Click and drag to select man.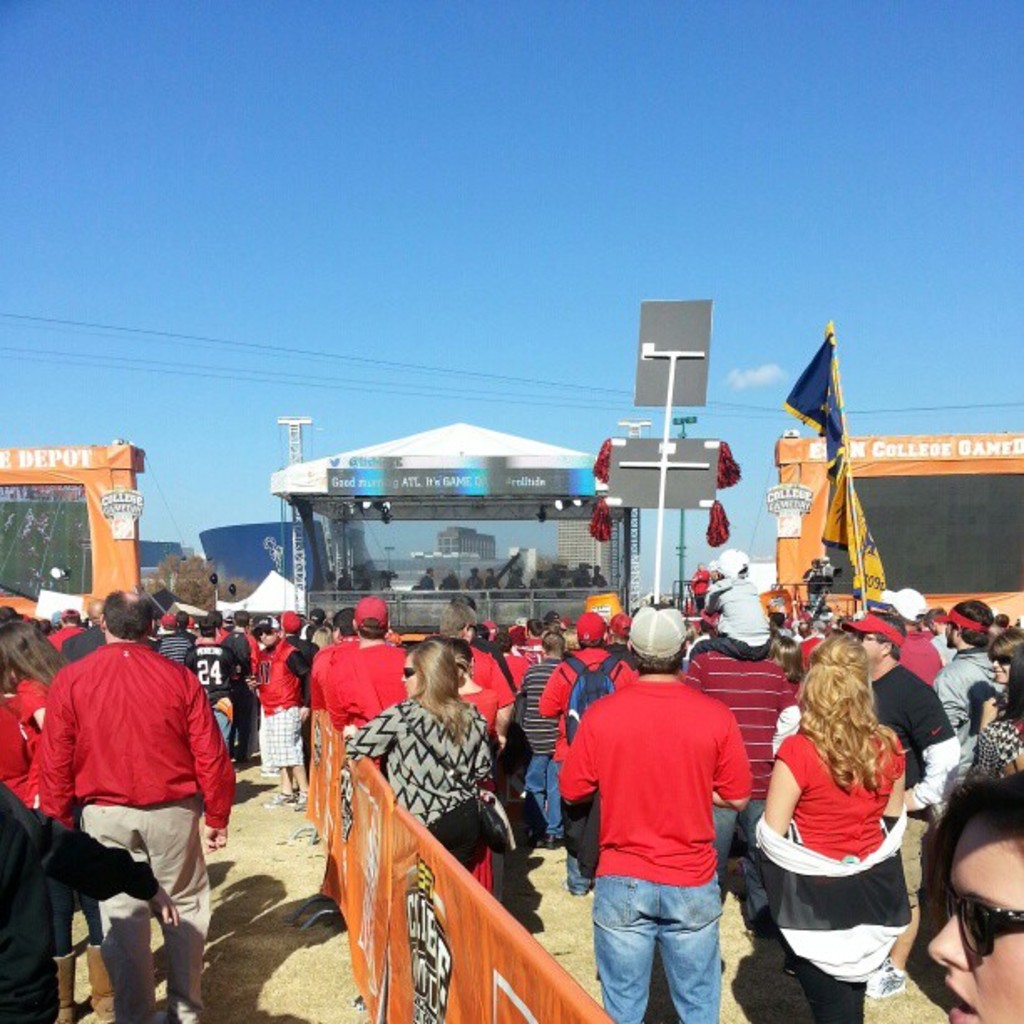
Selection: {"x1": 38, "y1": 584, "x2": 239, "y2": 1022}.
